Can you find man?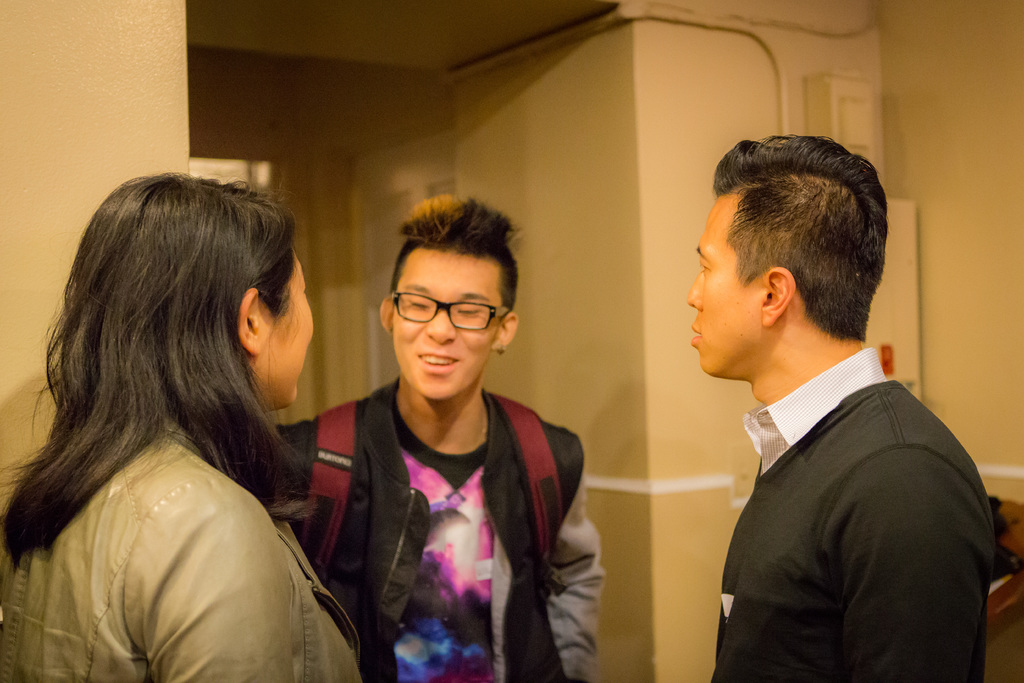
Yes, bounding box: <region>659, 155, 1001, 671</region>.
